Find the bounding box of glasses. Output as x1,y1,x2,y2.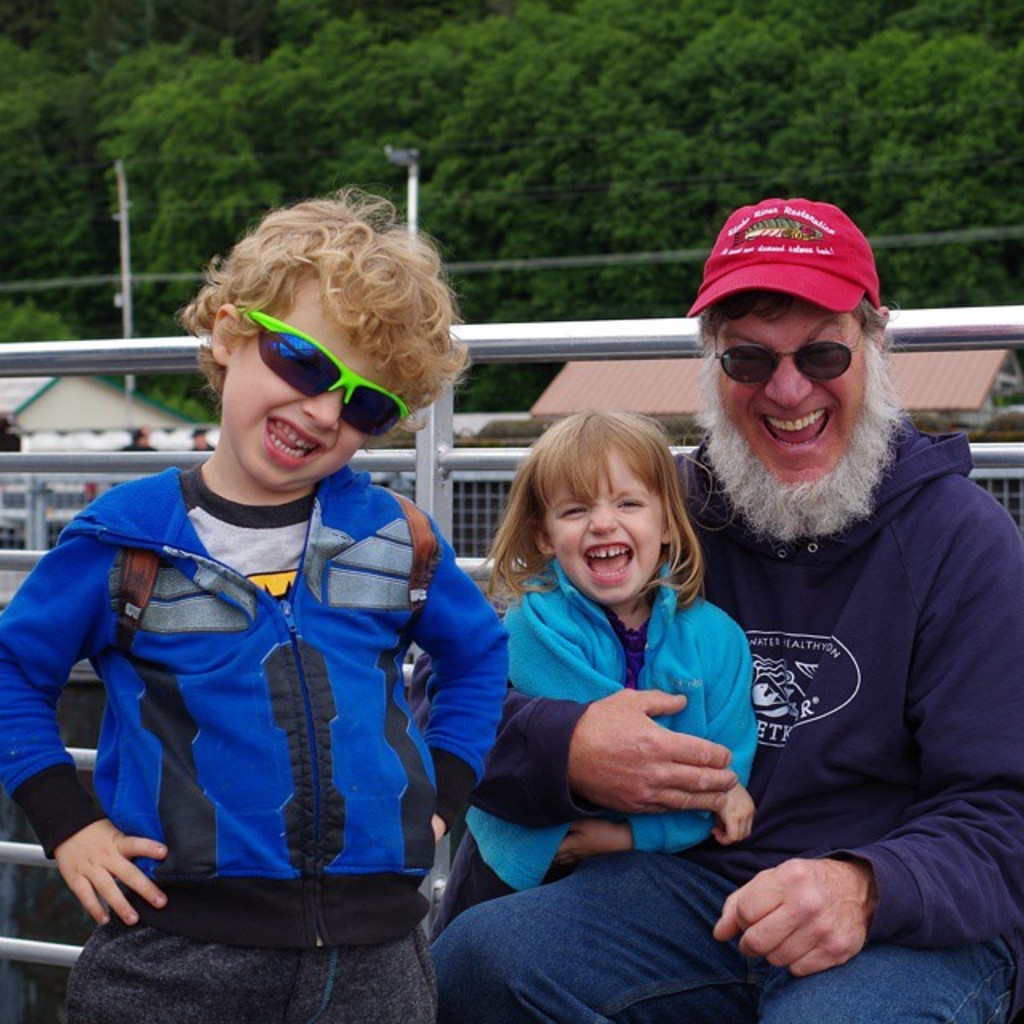
707,314,874,390.
